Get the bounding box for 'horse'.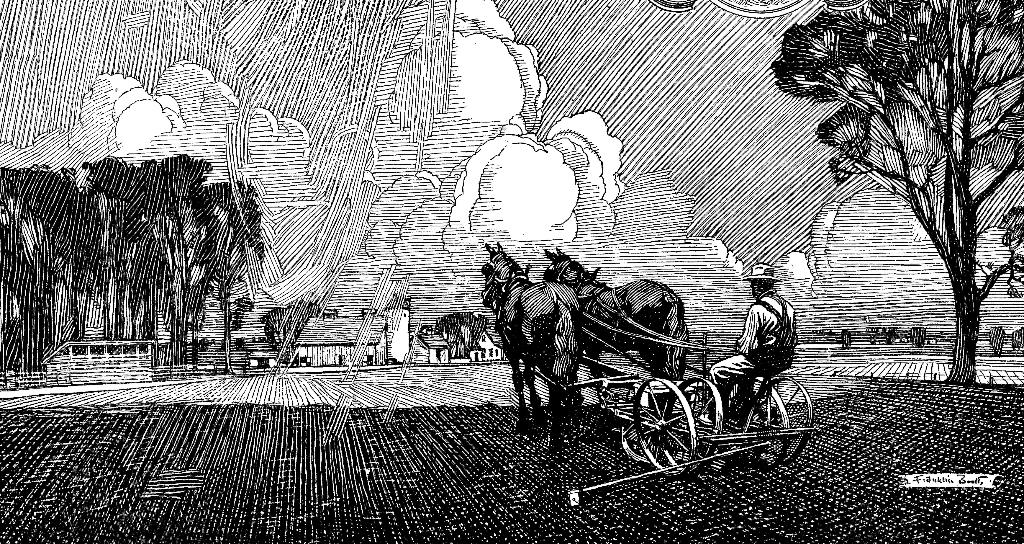
bbox=(476, 239, 588, 449).
